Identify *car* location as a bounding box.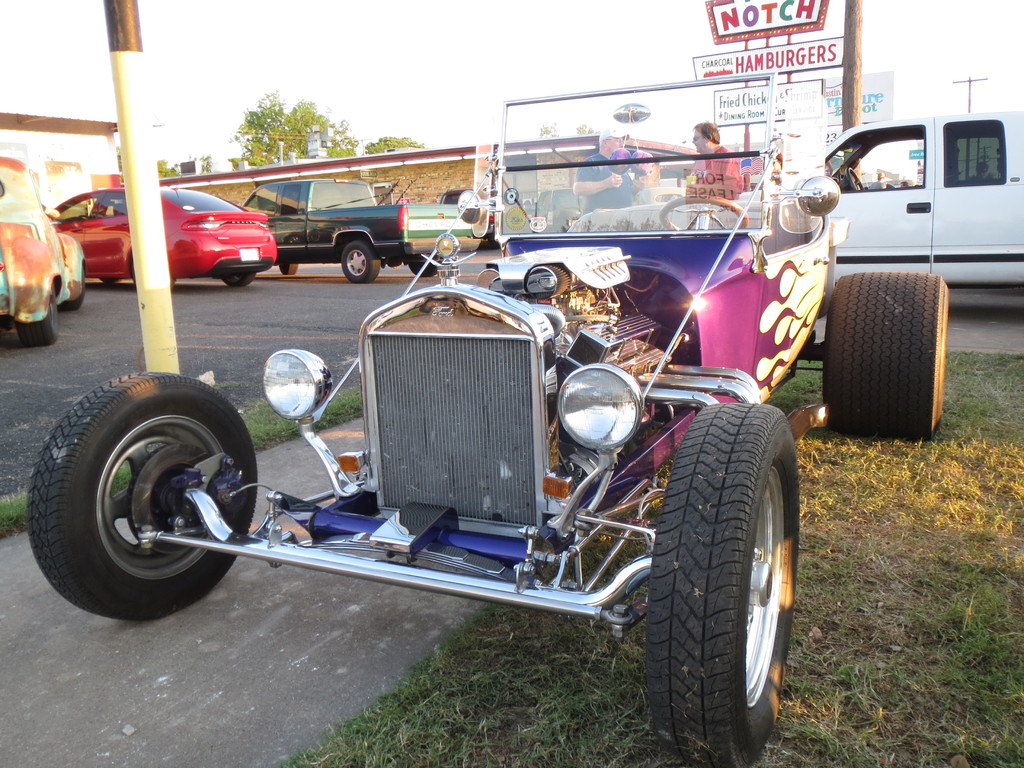
(49,181,280,290).
